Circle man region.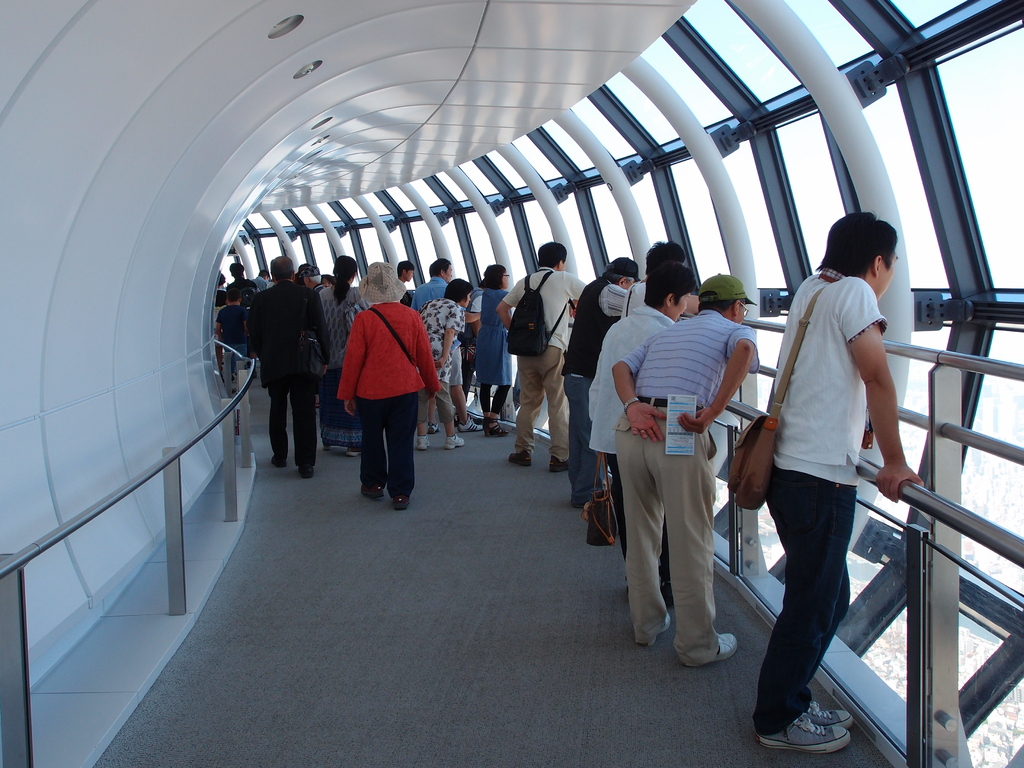
Region: [558,258,643,542].
